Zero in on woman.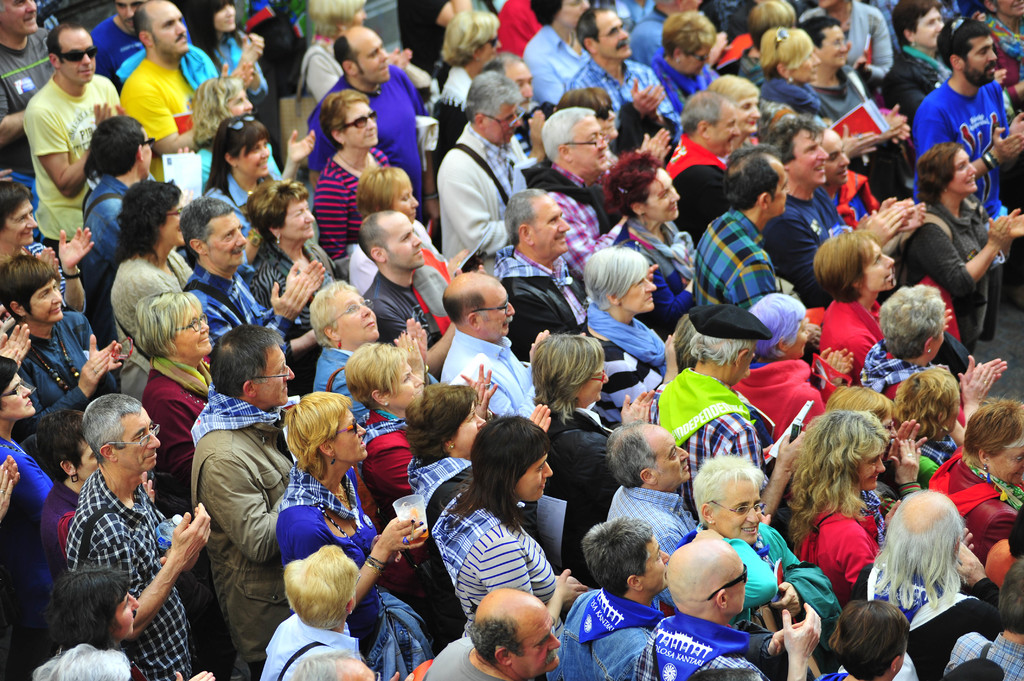
Zeroed in: BBox(429, 422, 579, 657).
